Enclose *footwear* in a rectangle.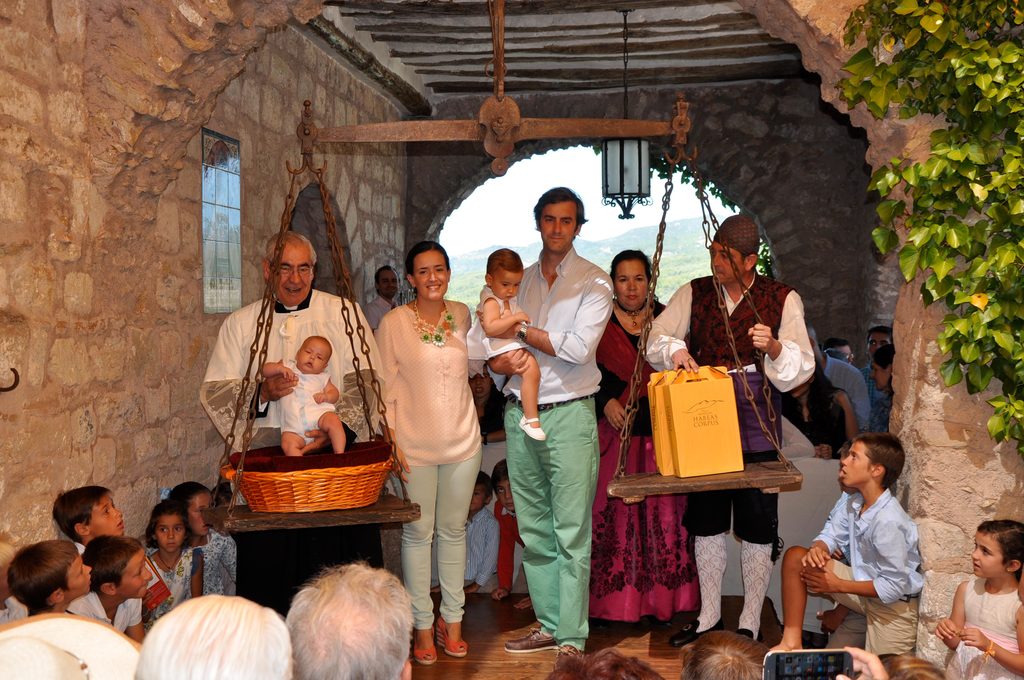
bbox=(504, 595, 531, 617).
